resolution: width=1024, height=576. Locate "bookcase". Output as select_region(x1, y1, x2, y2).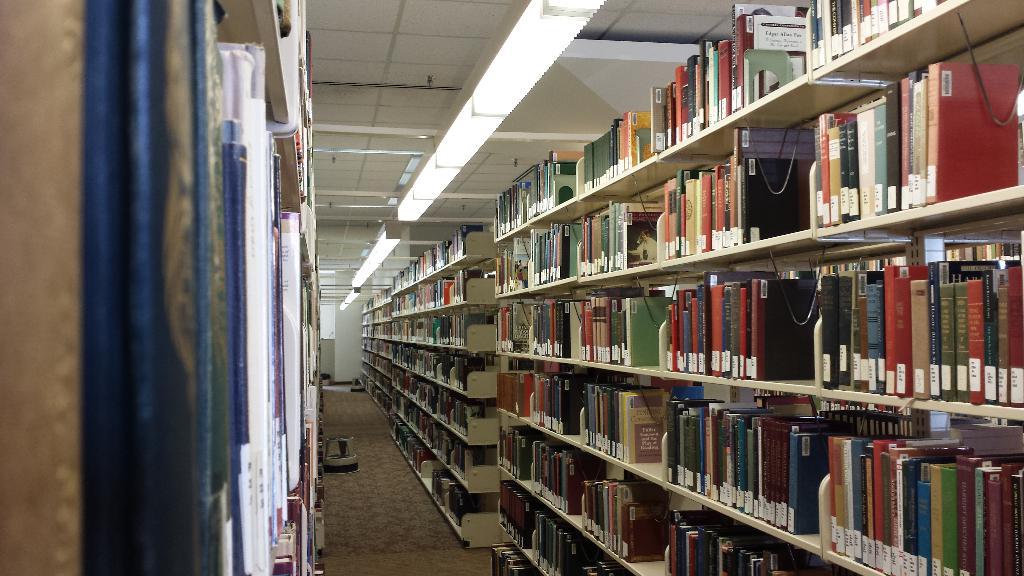
select_region(487, 0, 1023, 575).
